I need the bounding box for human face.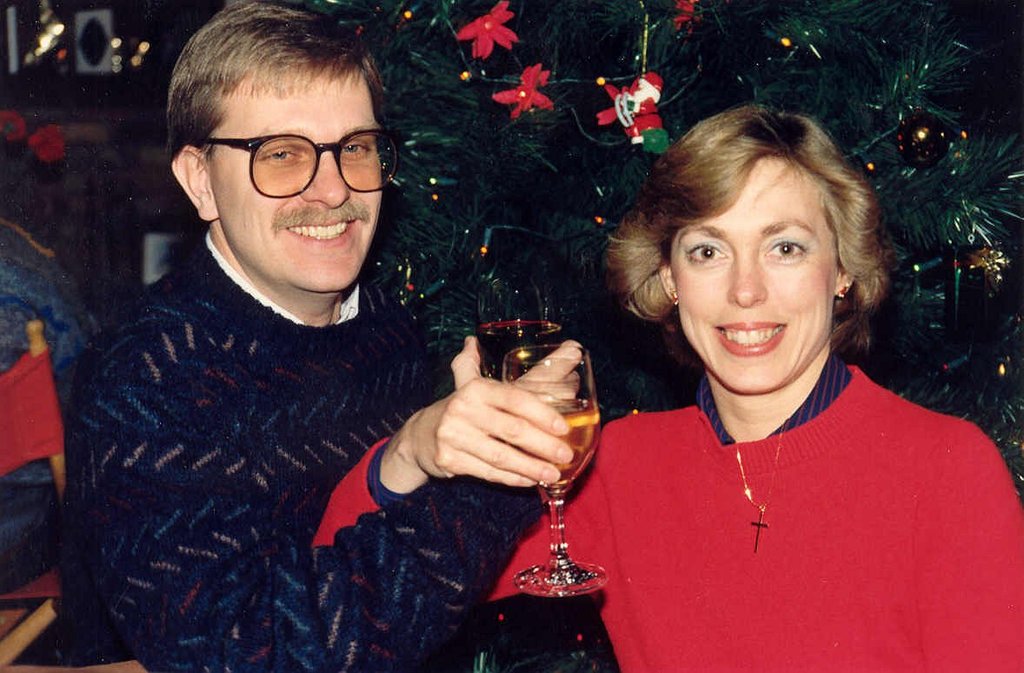
Here it is: (675,192,828,395).
